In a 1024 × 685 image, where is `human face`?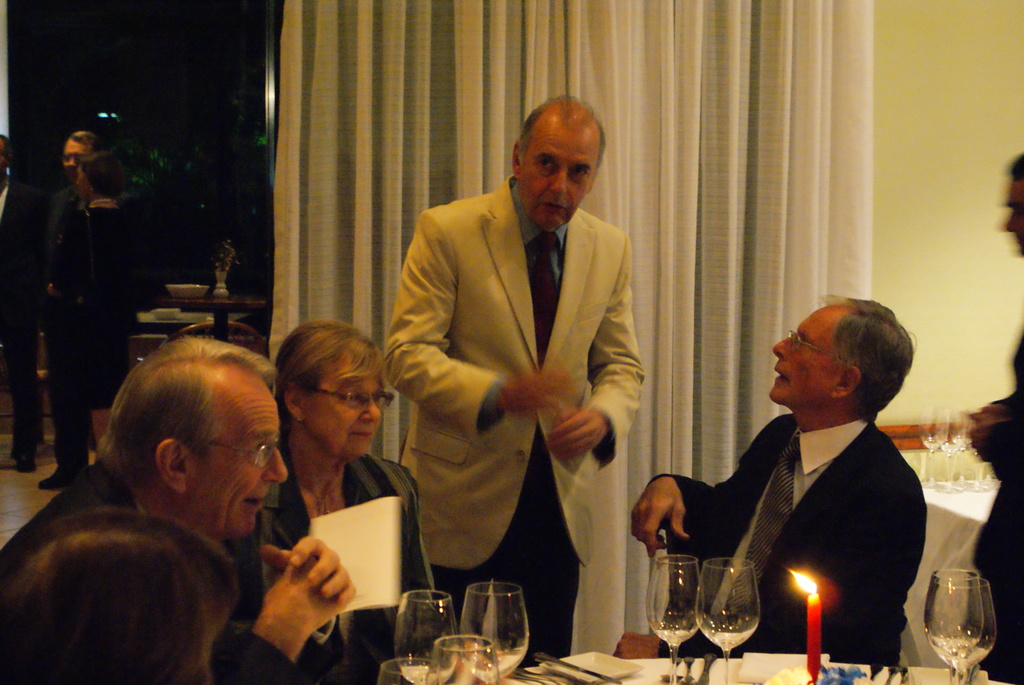
bbox(189, 393, 287, 539).
